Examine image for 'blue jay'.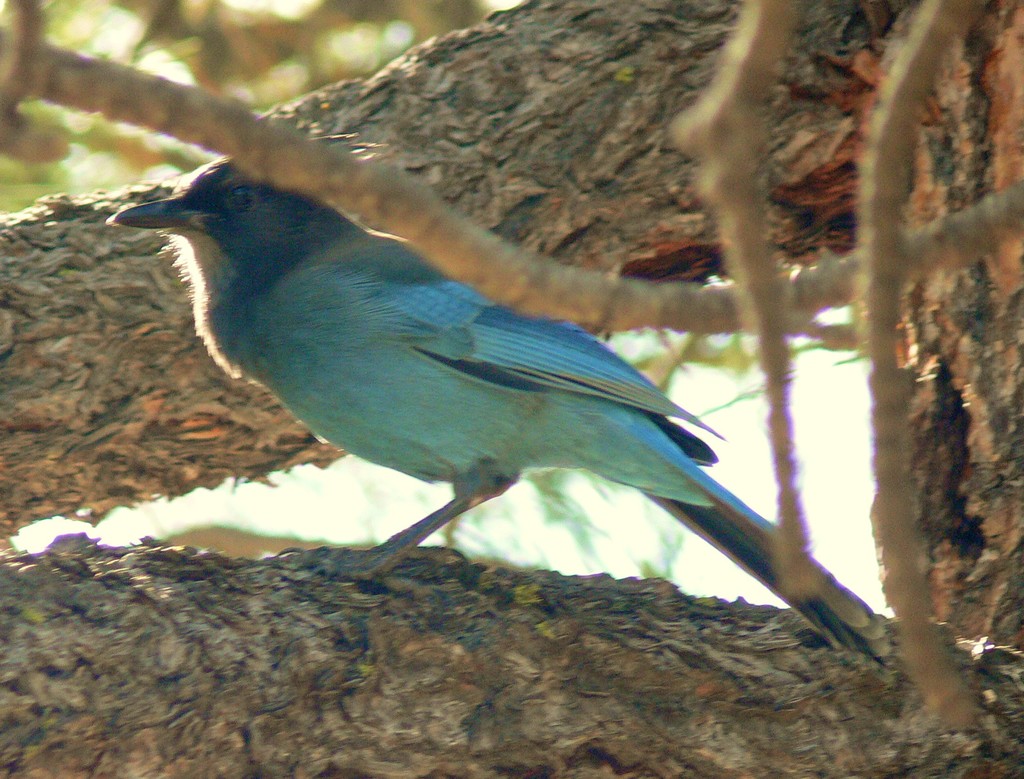
Examination result: detection(100, 152, 896, 675).
